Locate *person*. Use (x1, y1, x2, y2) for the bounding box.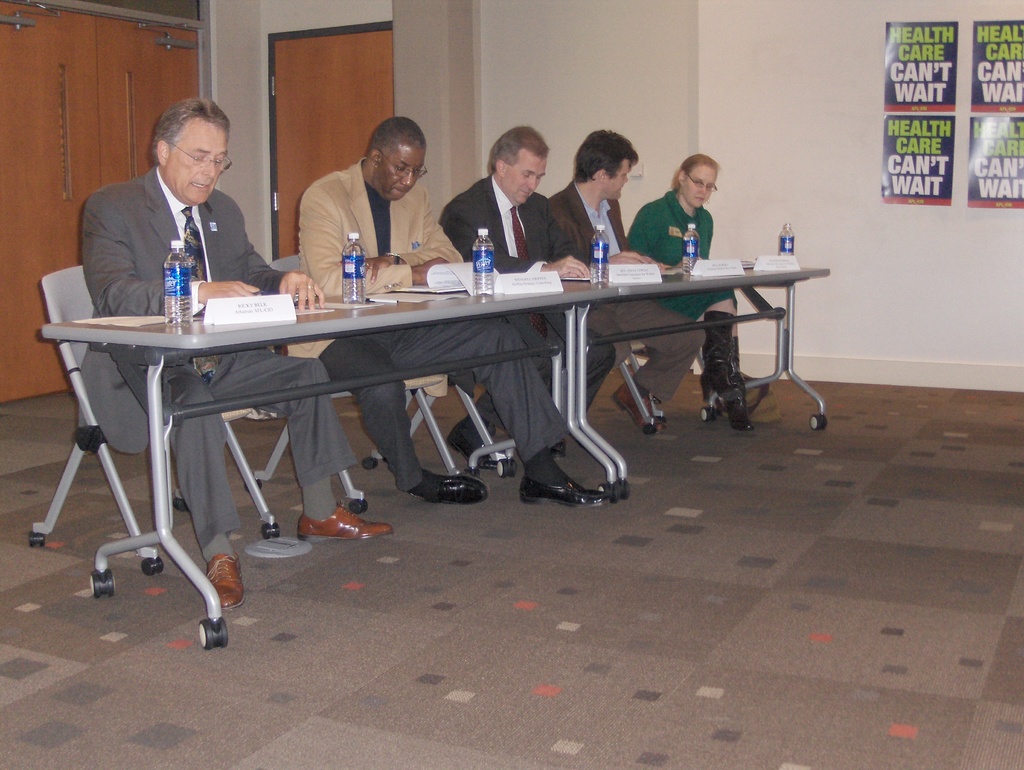
(628, 148, 763, 433).
